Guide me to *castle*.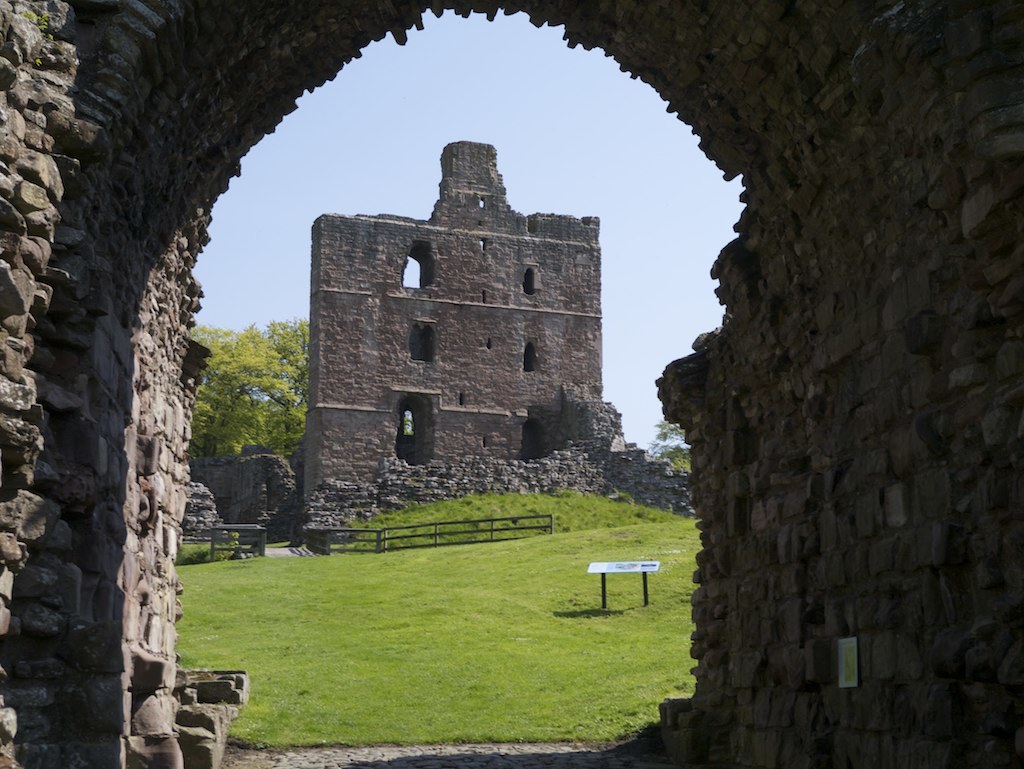
Guidance: 0:0:1023:768.
